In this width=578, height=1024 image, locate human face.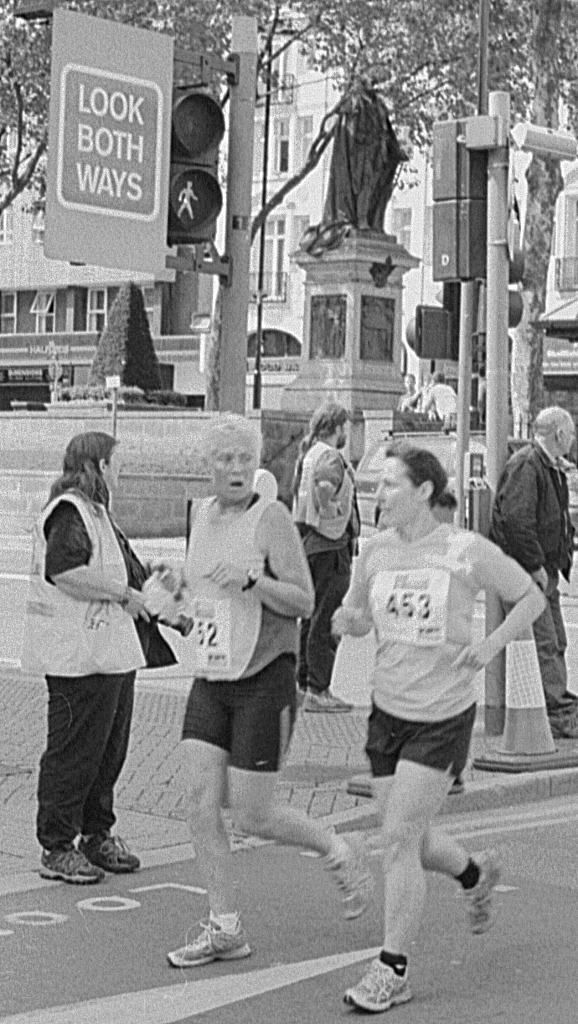
Bounding box: x1=112 y1=446 x2=121 y2=482.
